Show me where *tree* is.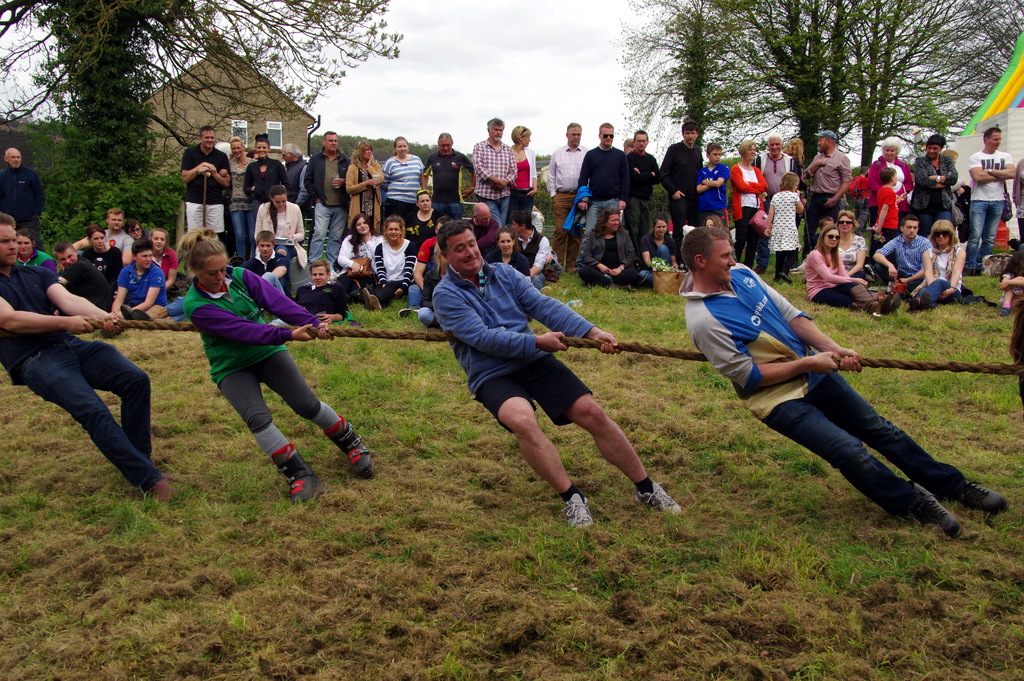
*tree* is at region(0, 0, 404, 227).
